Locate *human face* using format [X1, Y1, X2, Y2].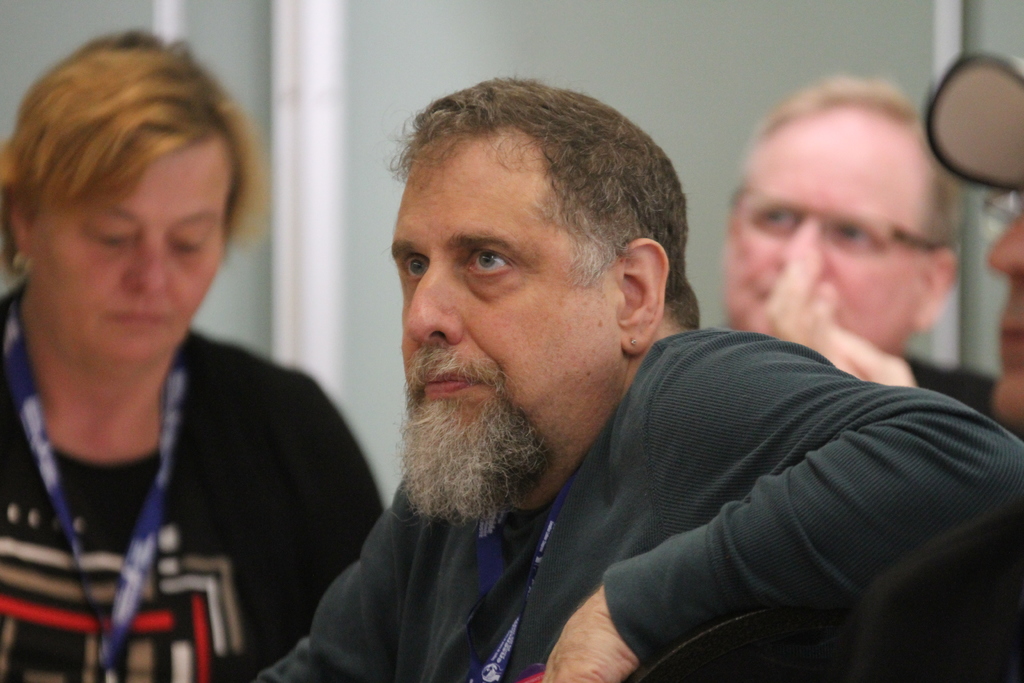
[726, 104, 925, 353].
